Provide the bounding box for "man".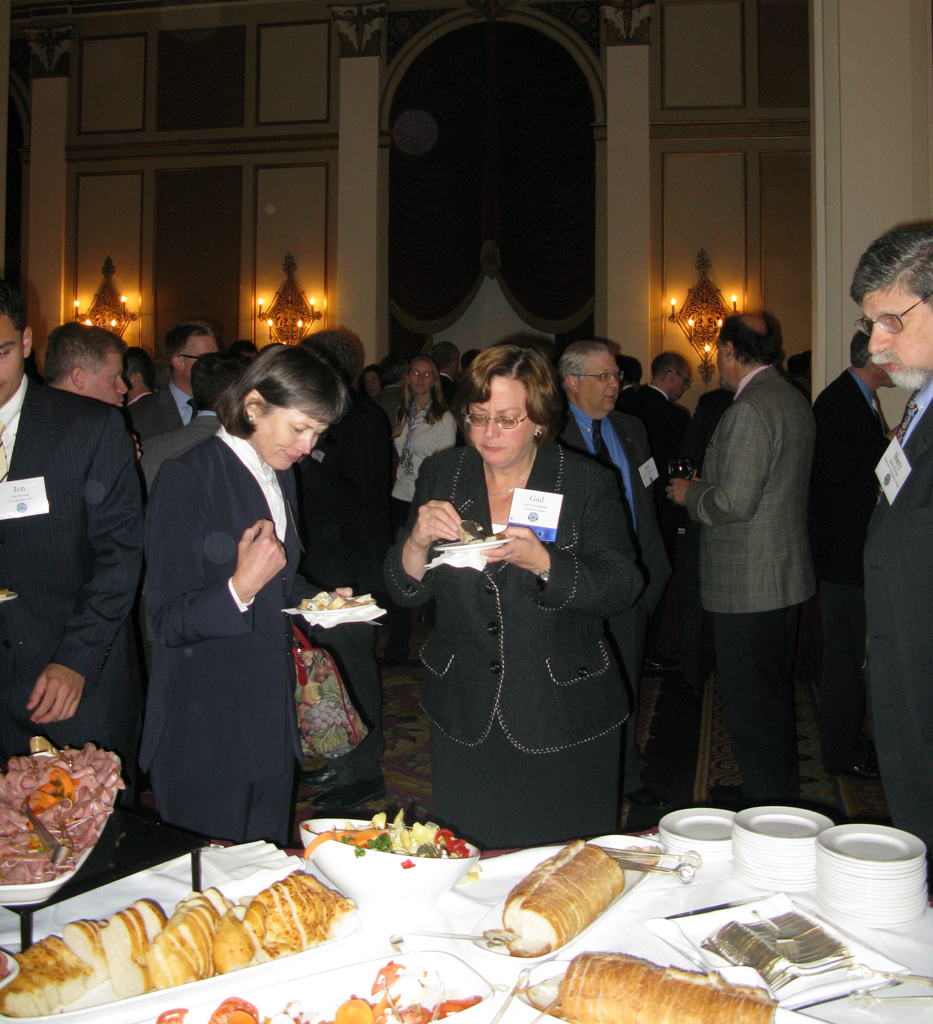
<box>0,286,141,751</box>.
